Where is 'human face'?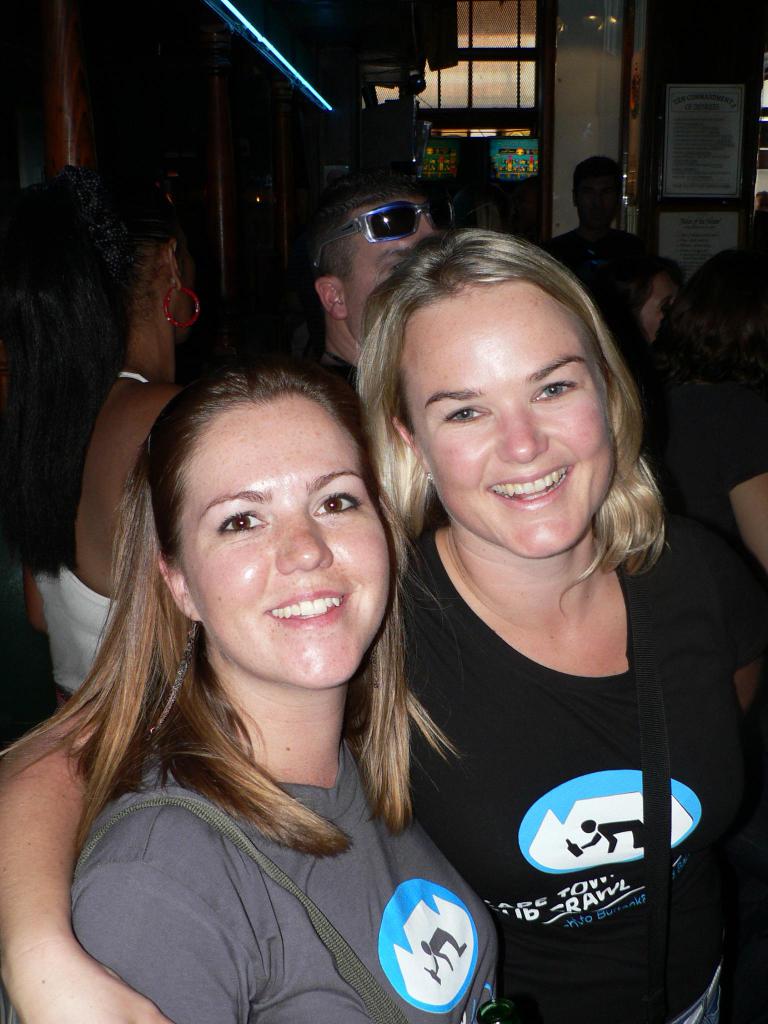
bbox=[181, 398, 391, 685].
